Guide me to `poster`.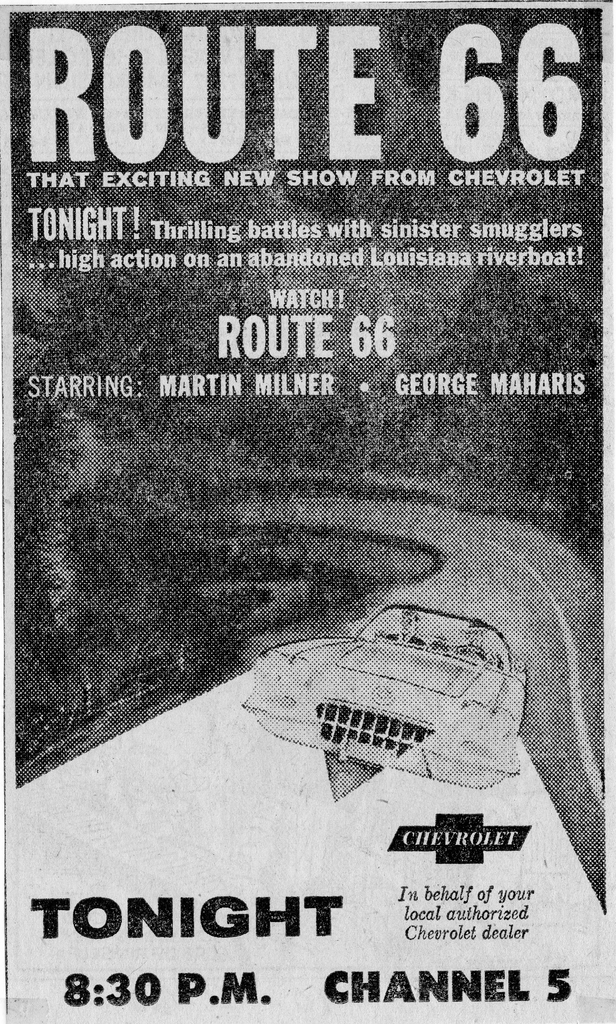
Guidance: (x1=0, y1=0, x2=615, y2=1021).
